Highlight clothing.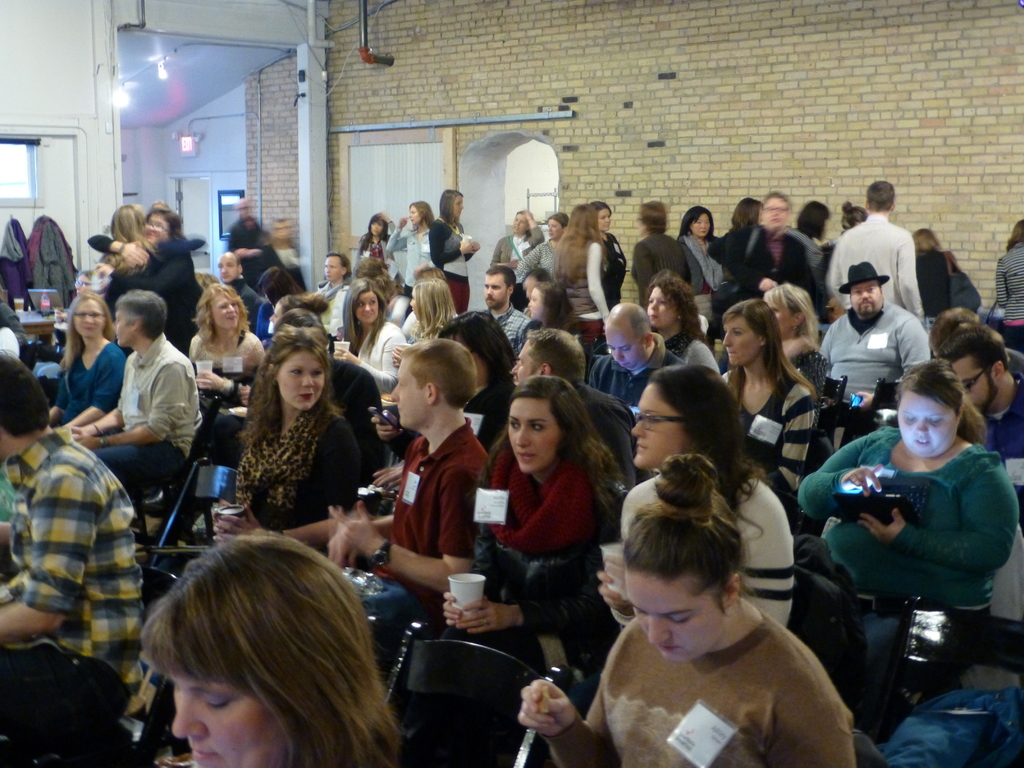
Highlighted region: 820/291/926/405.
